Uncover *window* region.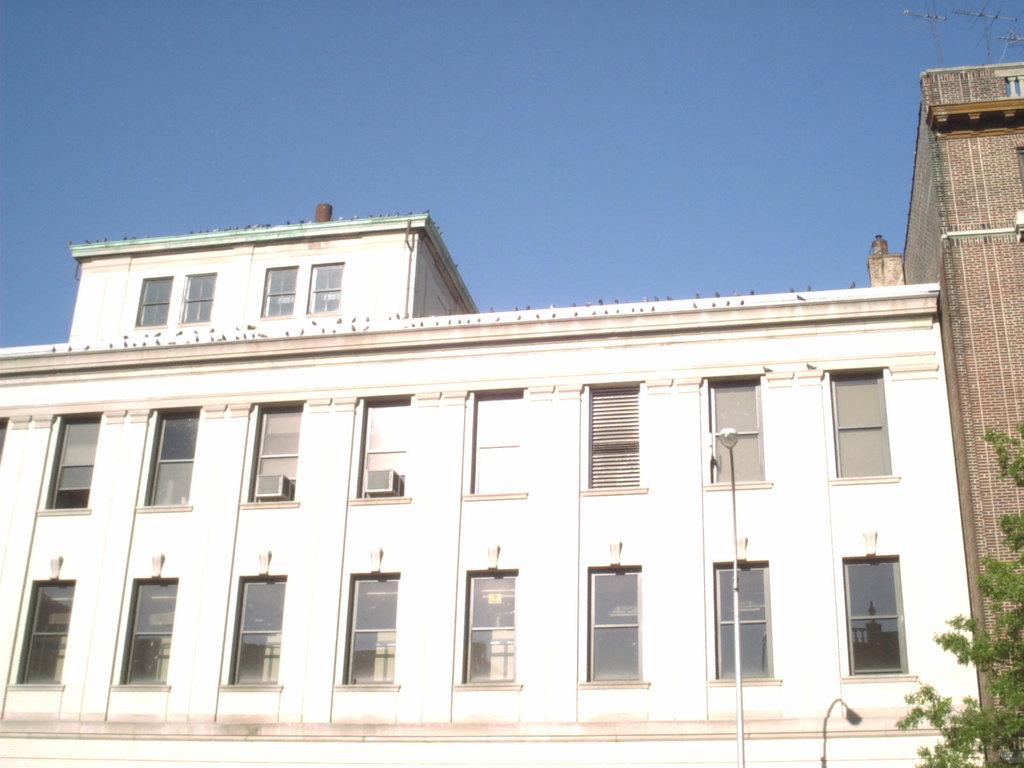
Uncovered: <bbox>175, 273, 215, 325</bbox>.
